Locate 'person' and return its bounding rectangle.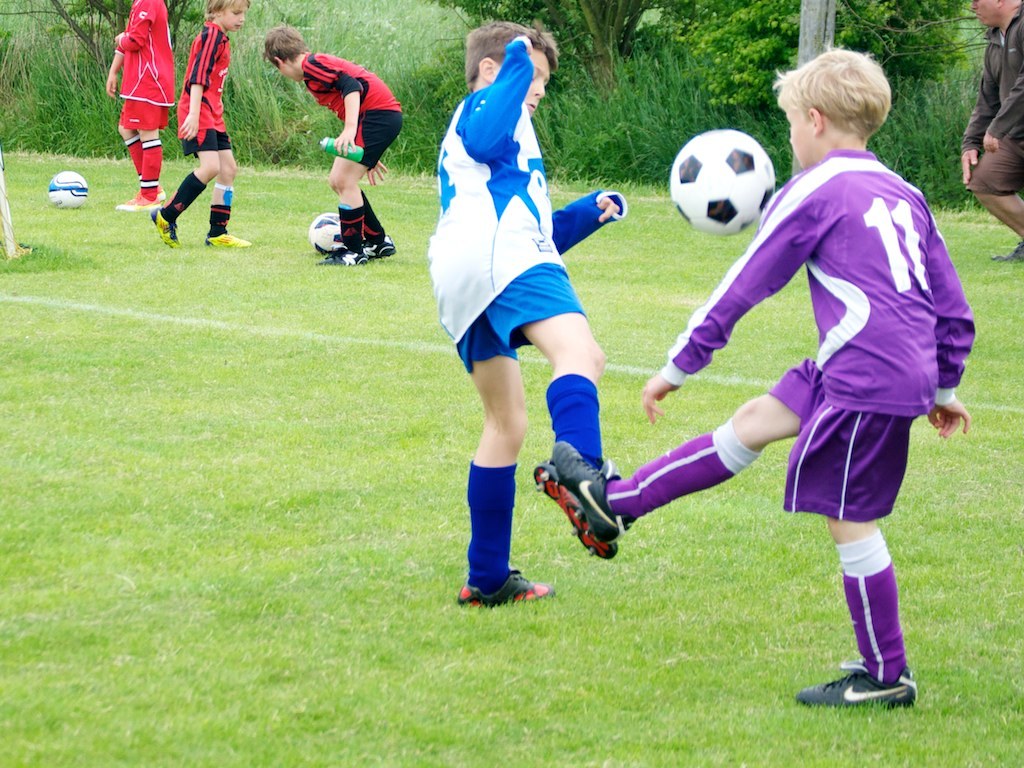
[x1=262, y1=26, x2=398, y2=265].
